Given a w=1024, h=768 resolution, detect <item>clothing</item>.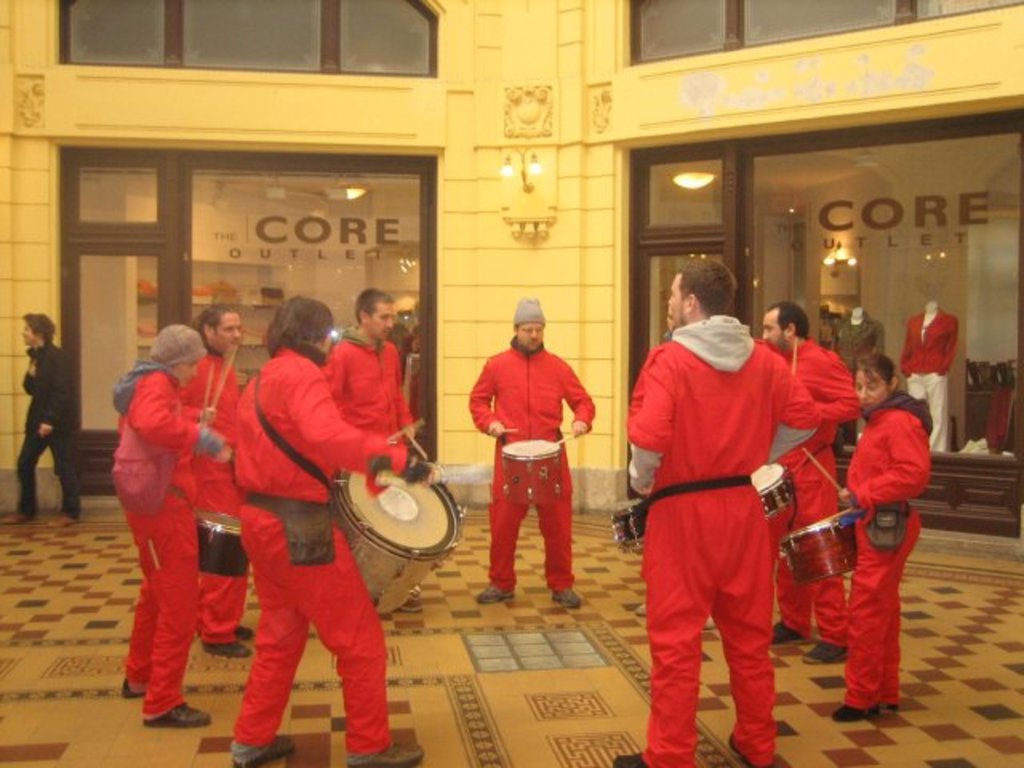
pyautogui.locateOnScreen(181, 350, 248, 650).
